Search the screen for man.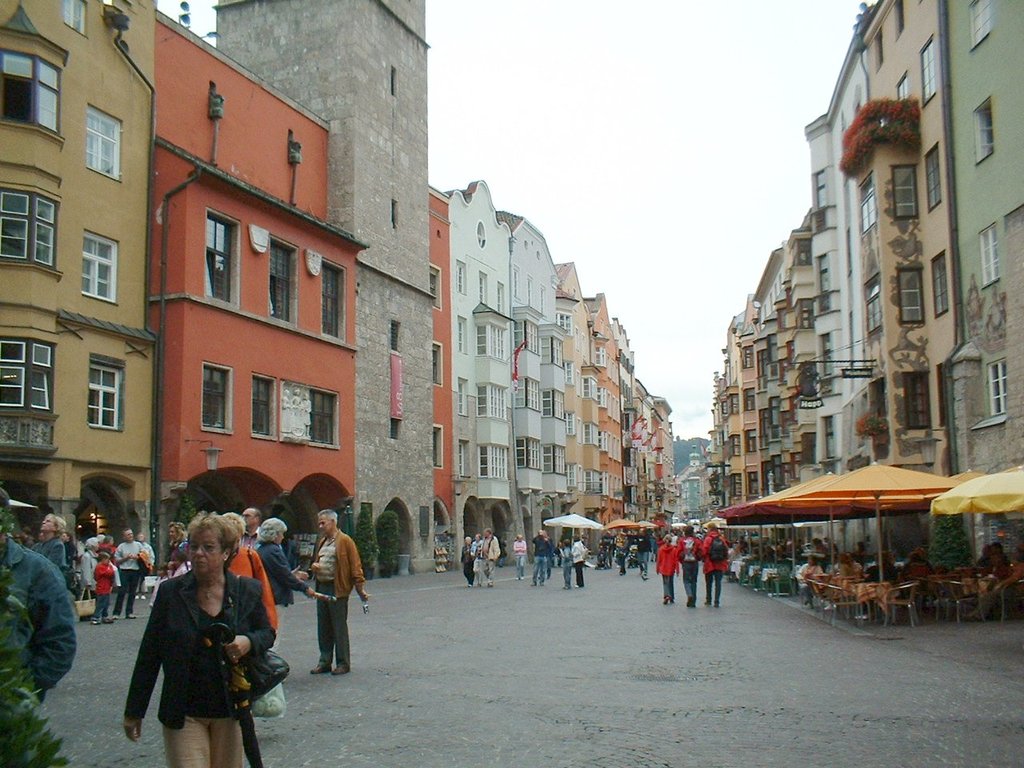
Found at {"x1": 528, "y1": 528, "x2": 556, "y2": 588}.
